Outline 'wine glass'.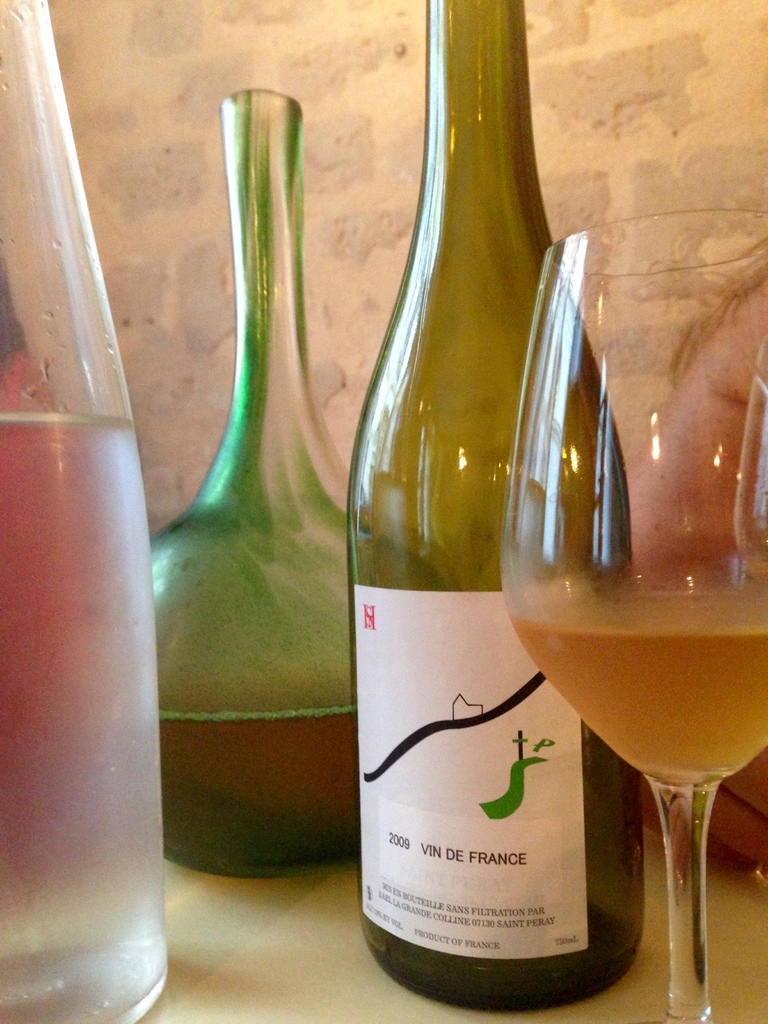
Outline: <region>499, 207, 767, 1023</region>.
